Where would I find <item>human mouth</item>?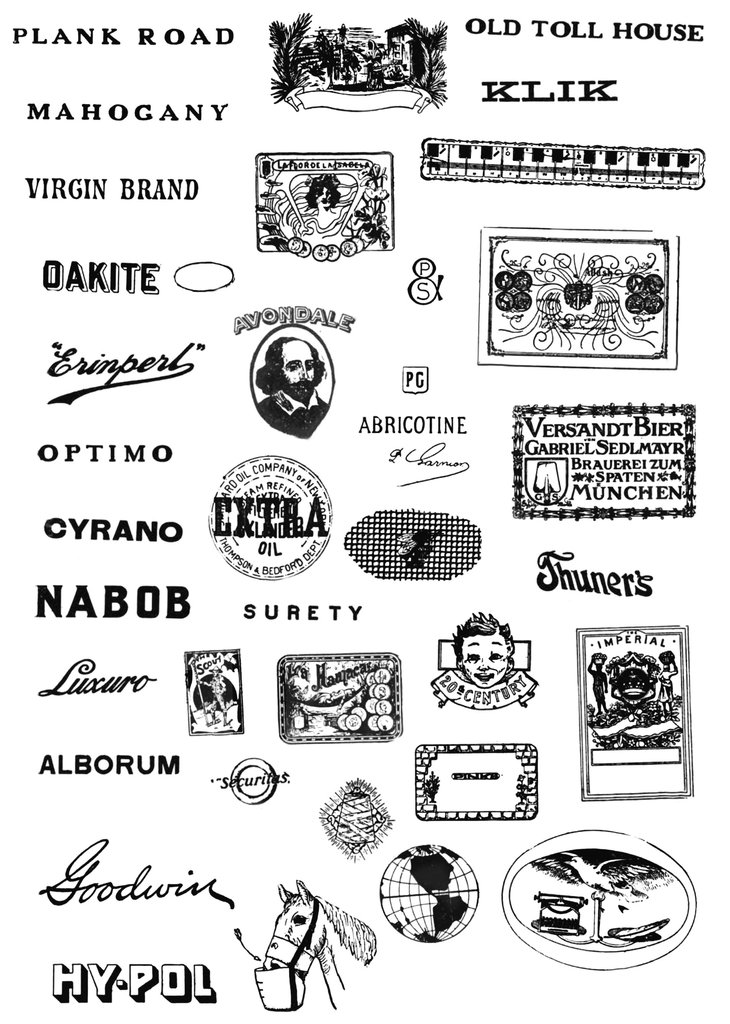
At left=474, top=672, right=494, bottom=683.
